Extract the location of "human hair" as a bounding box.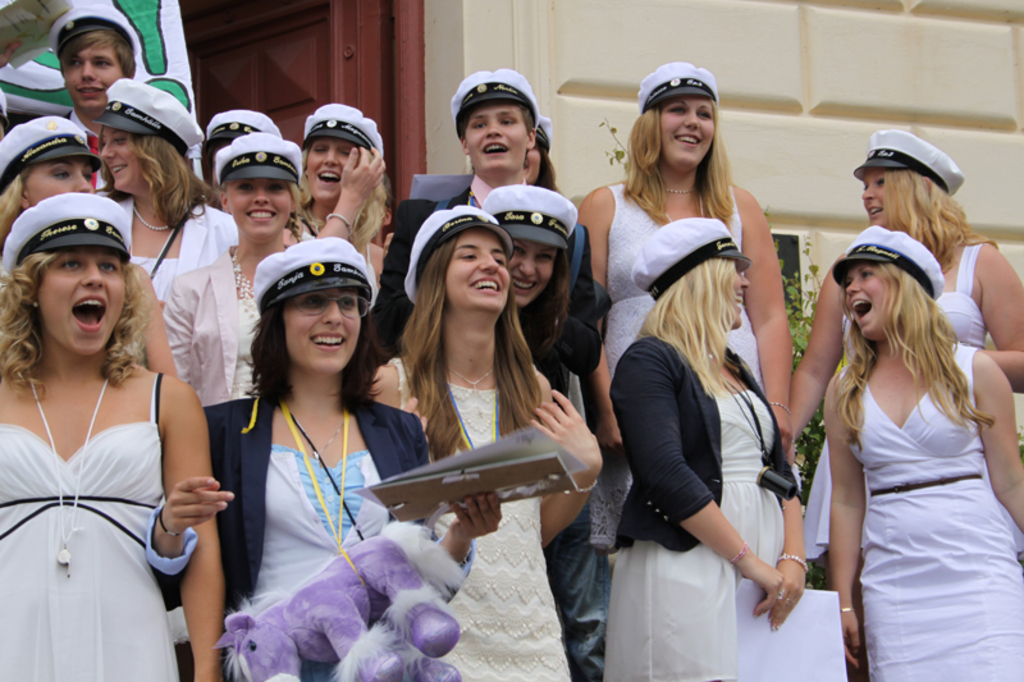
crop(243, 280, 384, 416).
